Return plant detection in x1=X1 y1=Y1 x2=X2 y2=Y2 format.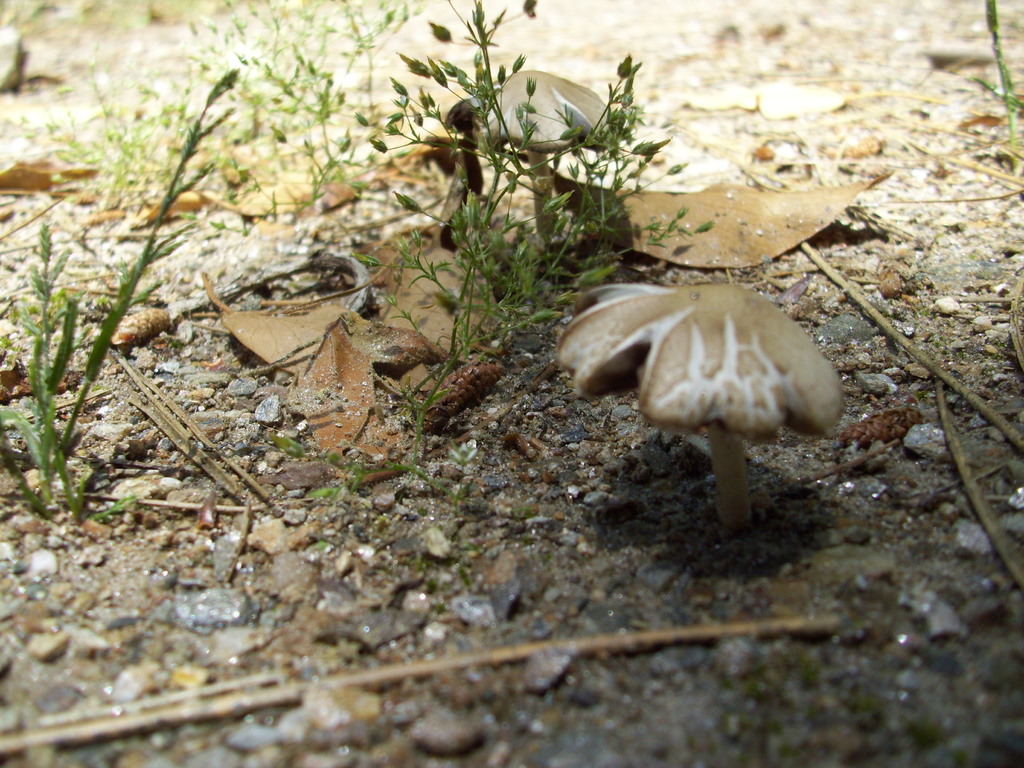
x1=0 y1=61 x2=255 y2=526.
